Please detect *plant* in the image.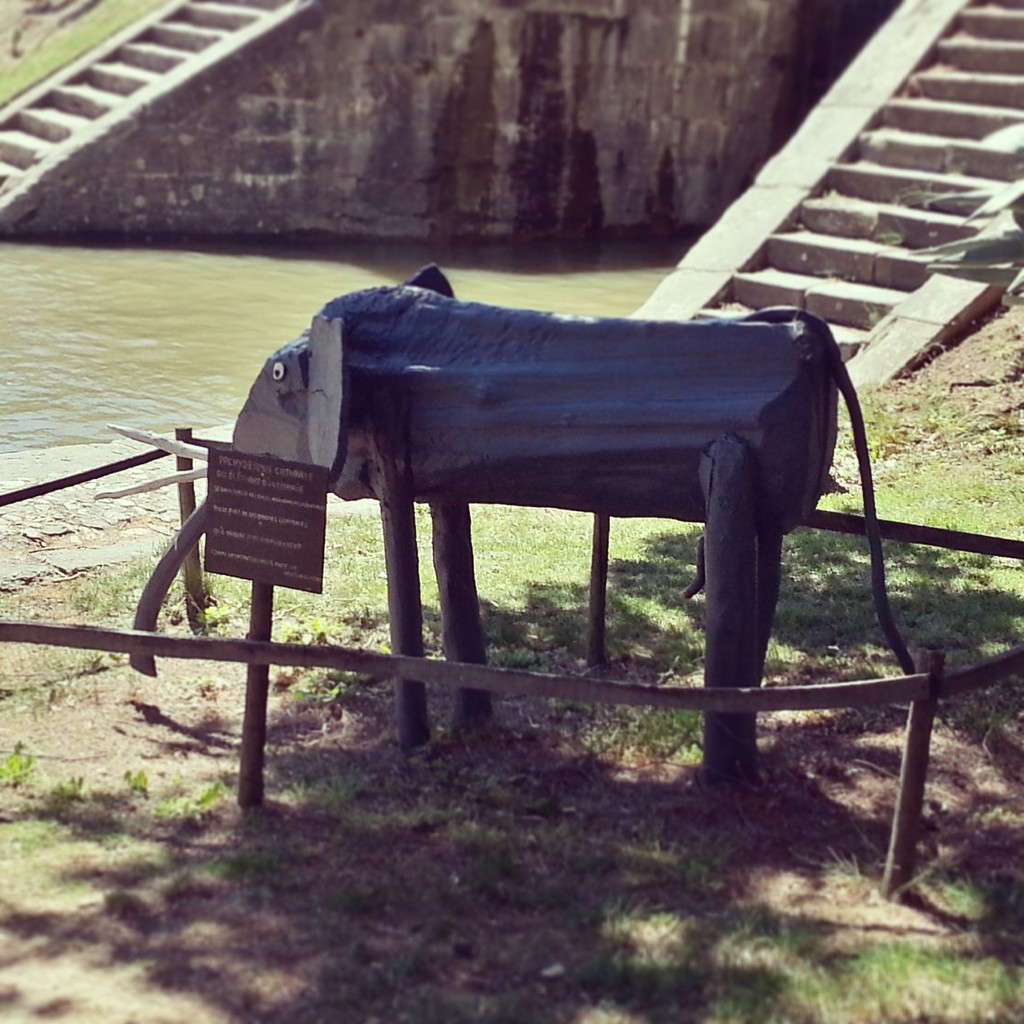
(563, 895, 647, 925).
